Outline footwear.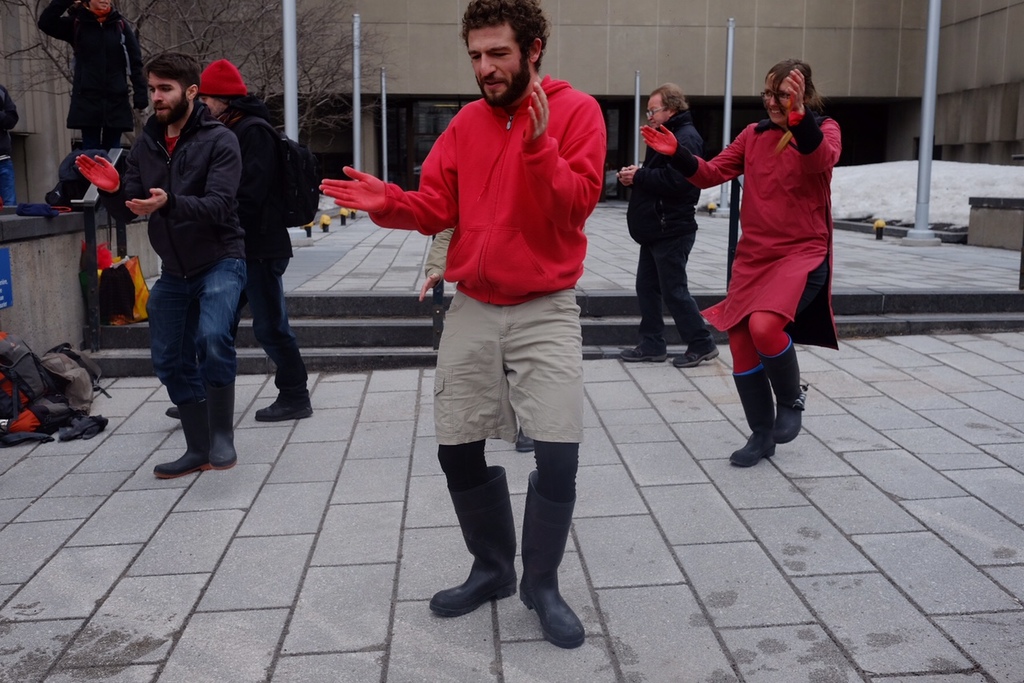
Outline: [x1=253, y1=393, x2=318, y2=421].
